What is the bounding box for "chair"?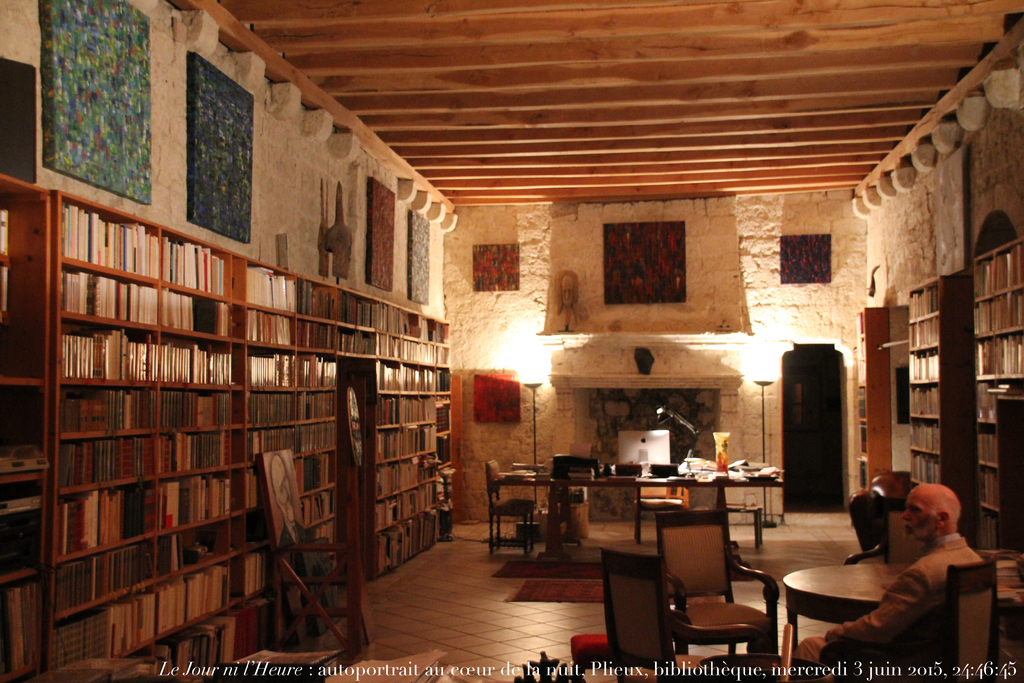
select_region(564, 546, 690, 682).
